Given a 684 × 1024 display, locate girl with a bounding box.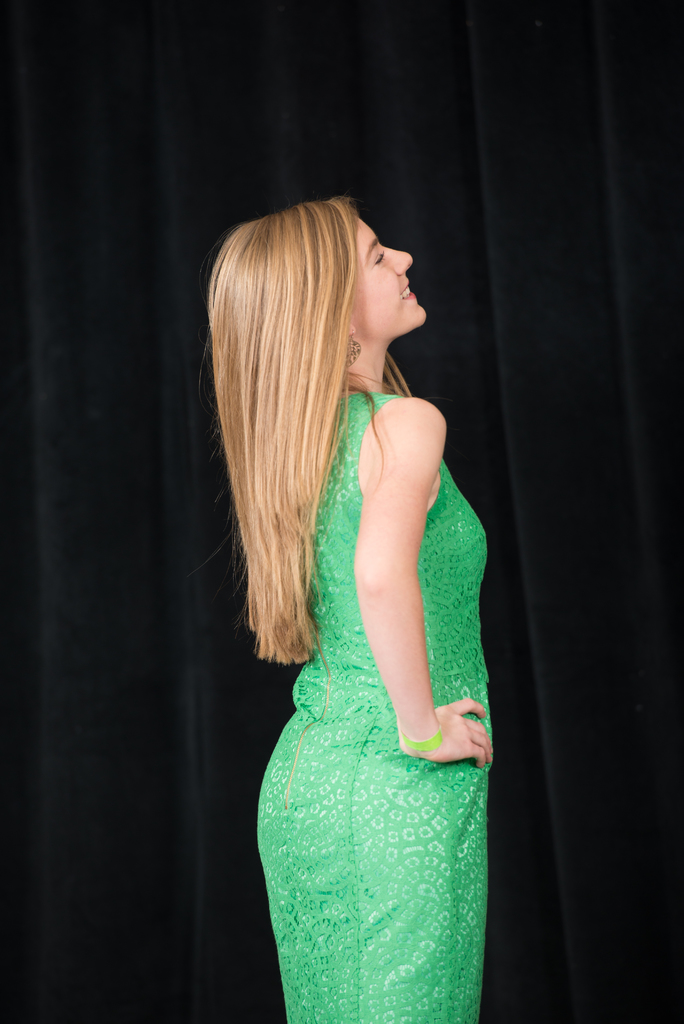
Located: bbox(208, 196, 482, 1023).
